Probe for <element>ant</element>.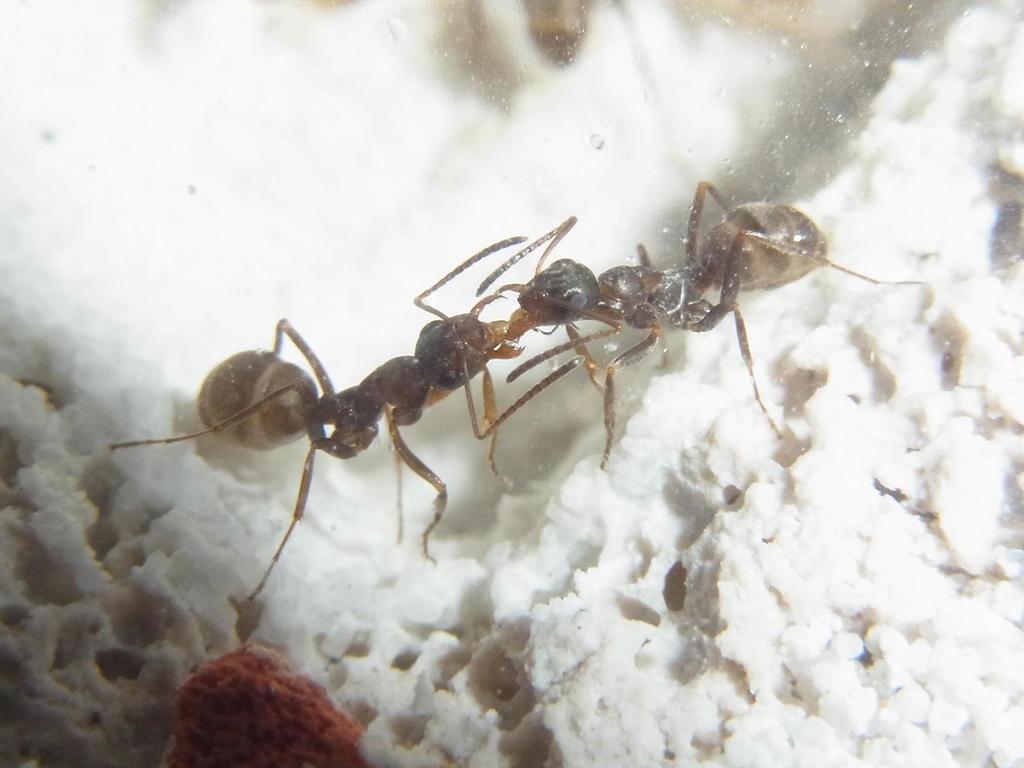
Probe result: [110, 239, 581, 595].
